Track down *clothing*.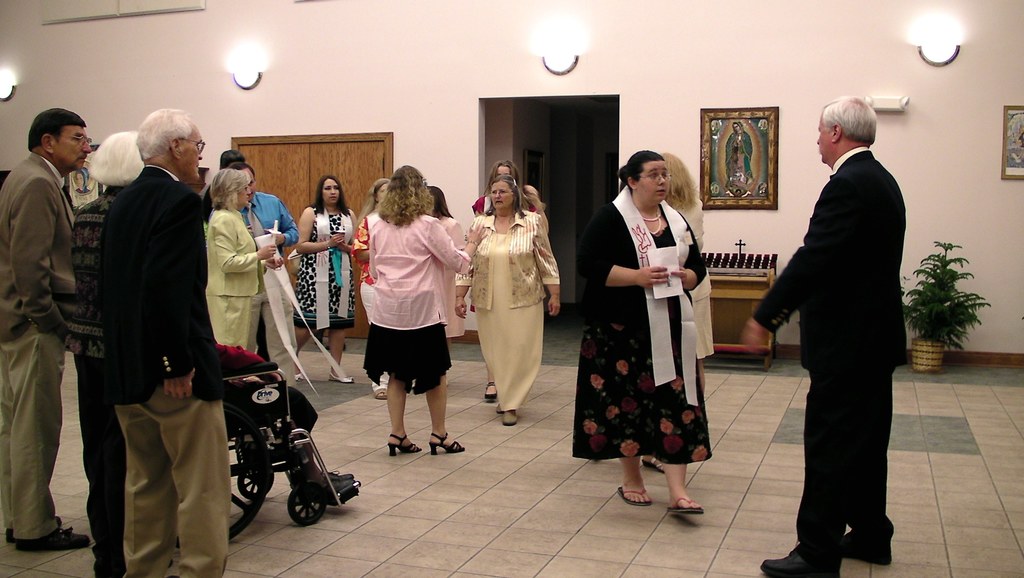
Tracked to rect(358, 208, 382, 326).
